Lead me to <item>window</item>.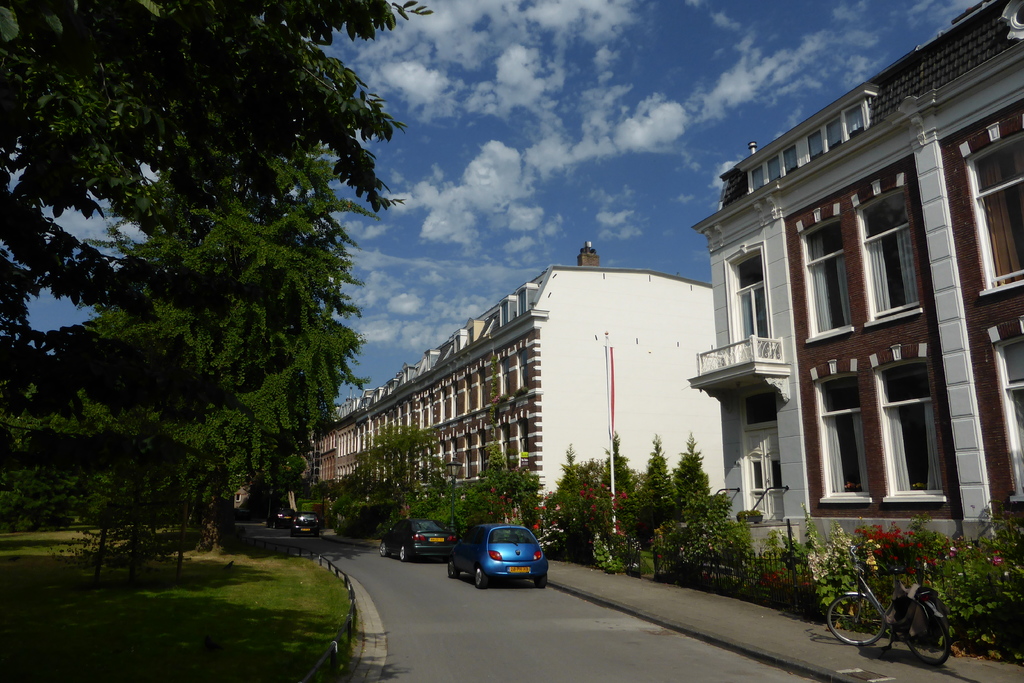
Lead to {"x1": 451, "y1": 381, "x2": 463, "y2": 424}.
